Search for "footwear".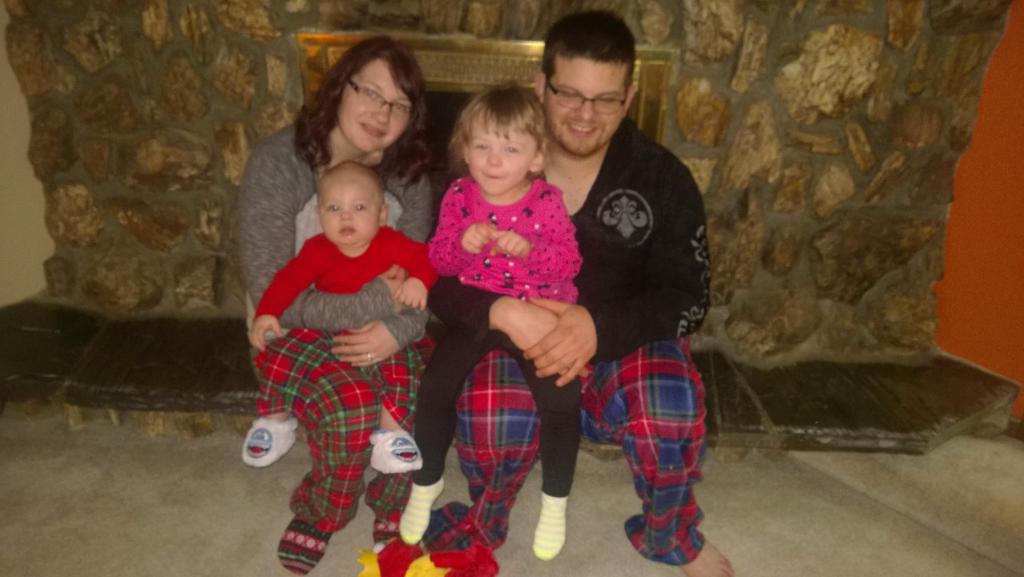
Found at bbox=(529, 478, 579, 566).
